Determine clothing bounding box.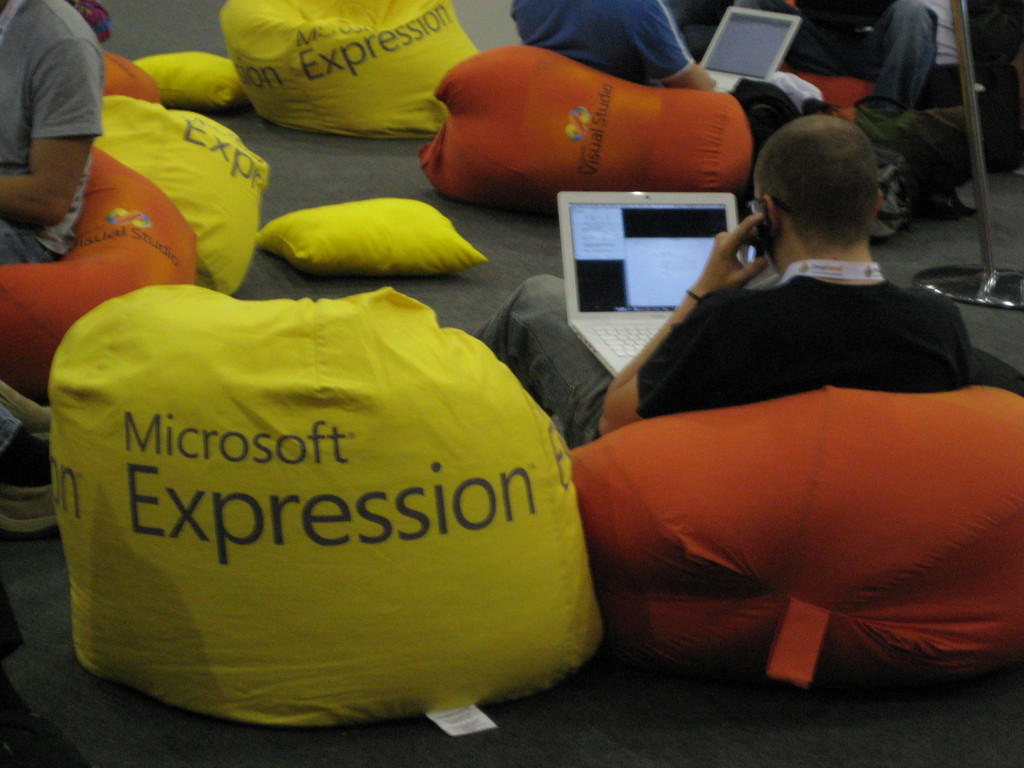
Determined: BBox(737, 0, 941, 124).
